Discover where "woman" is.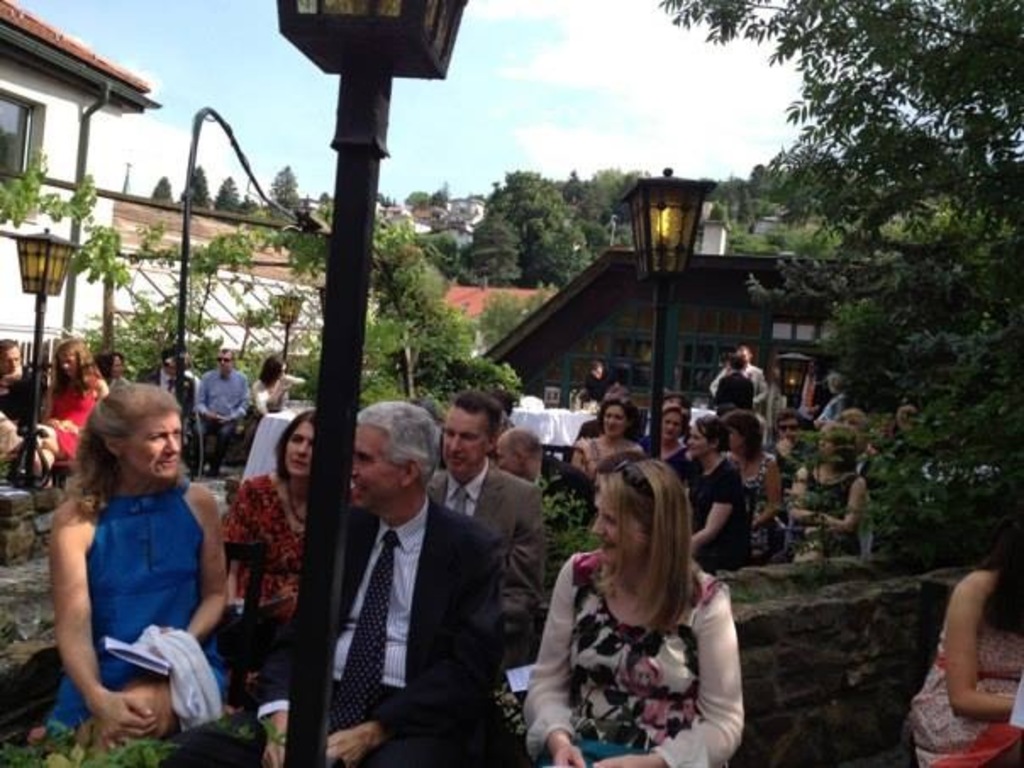
Discovered at (39, 381, 224, 746).
